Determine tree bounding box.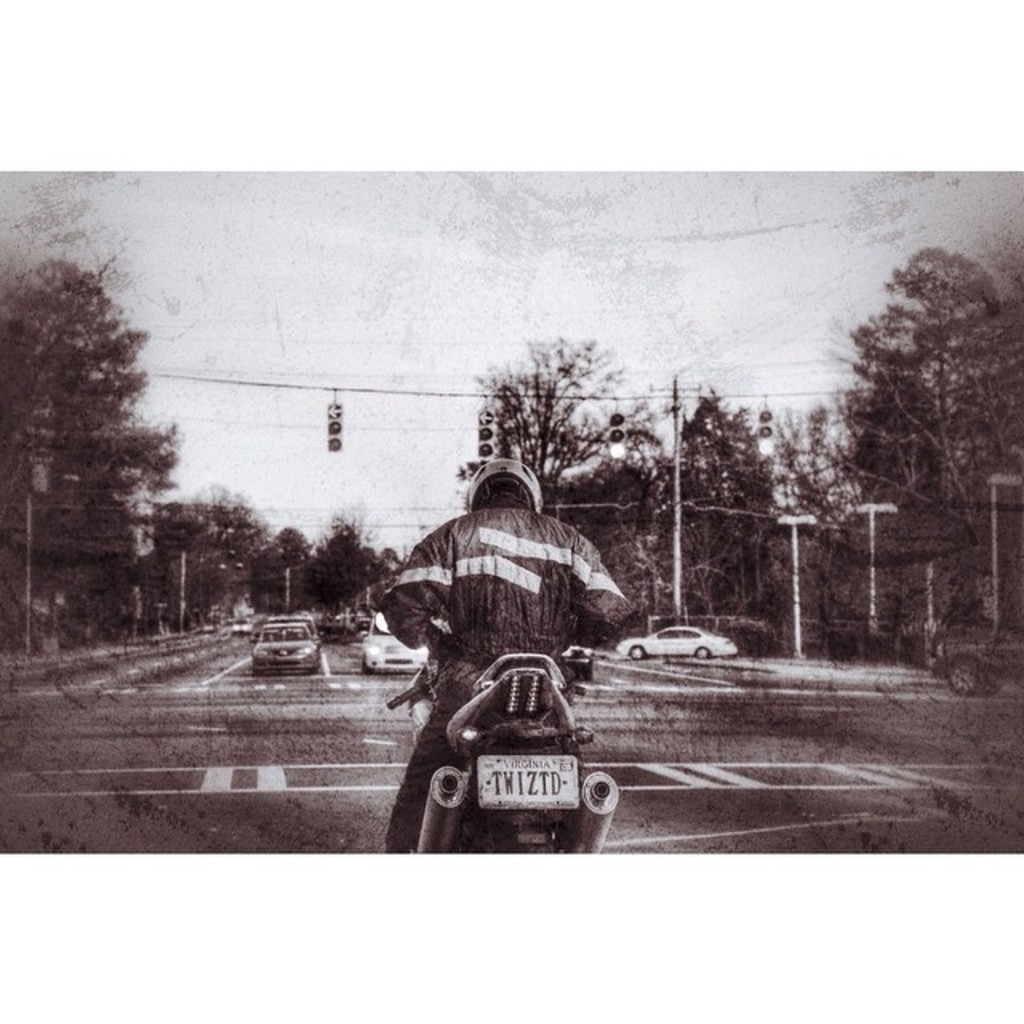
Determined: {"x1": 378, "y1": 542, "x2": 403, "y2": 576}.
